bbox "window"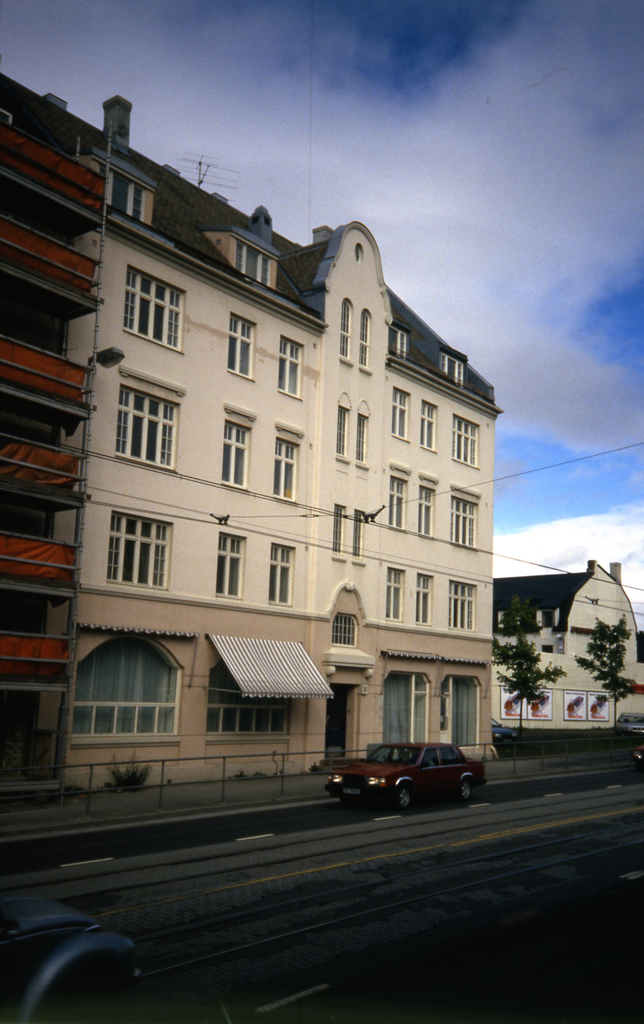
box(335, 407, 348, 458)
